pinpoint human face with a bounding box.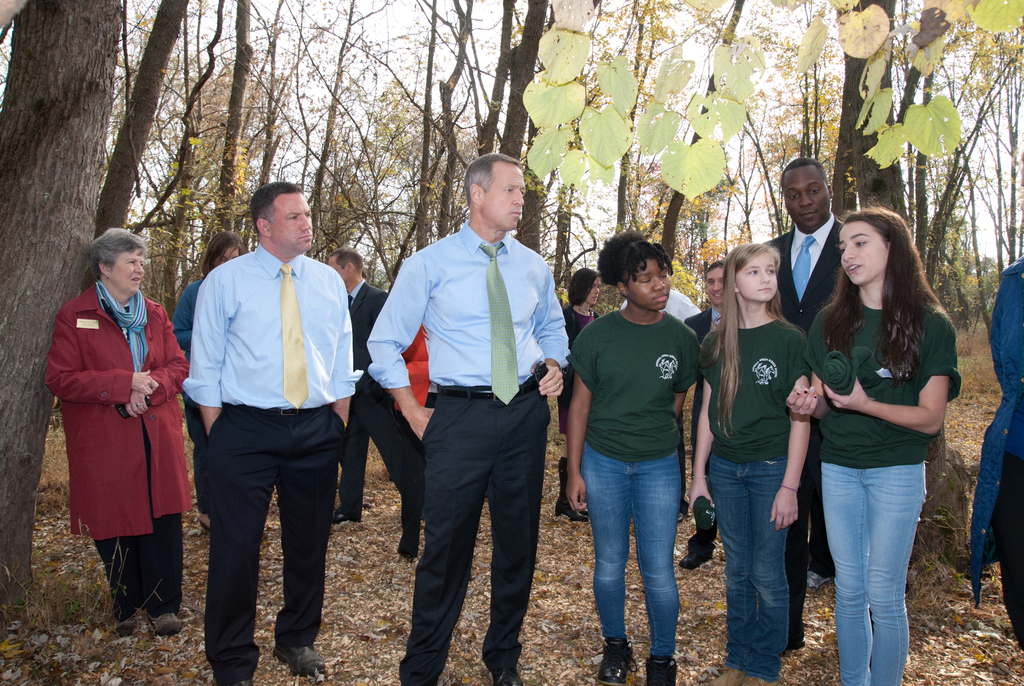
bbox(736, 254, 776, 303).
